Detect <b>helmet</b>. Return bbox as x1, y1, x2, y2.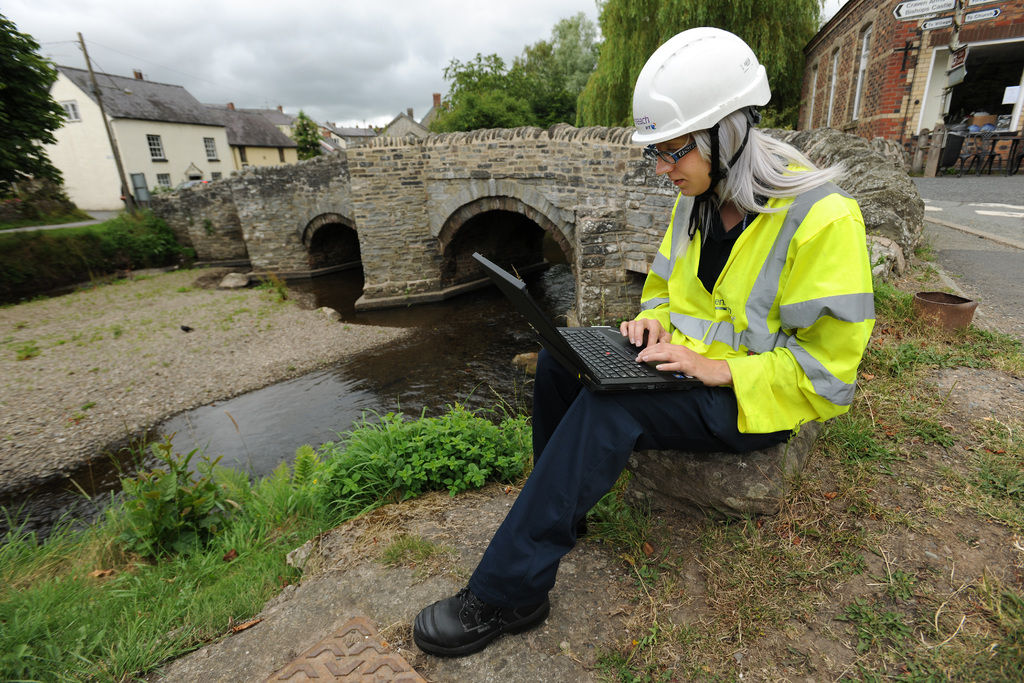
632, 26, 773, 242.
